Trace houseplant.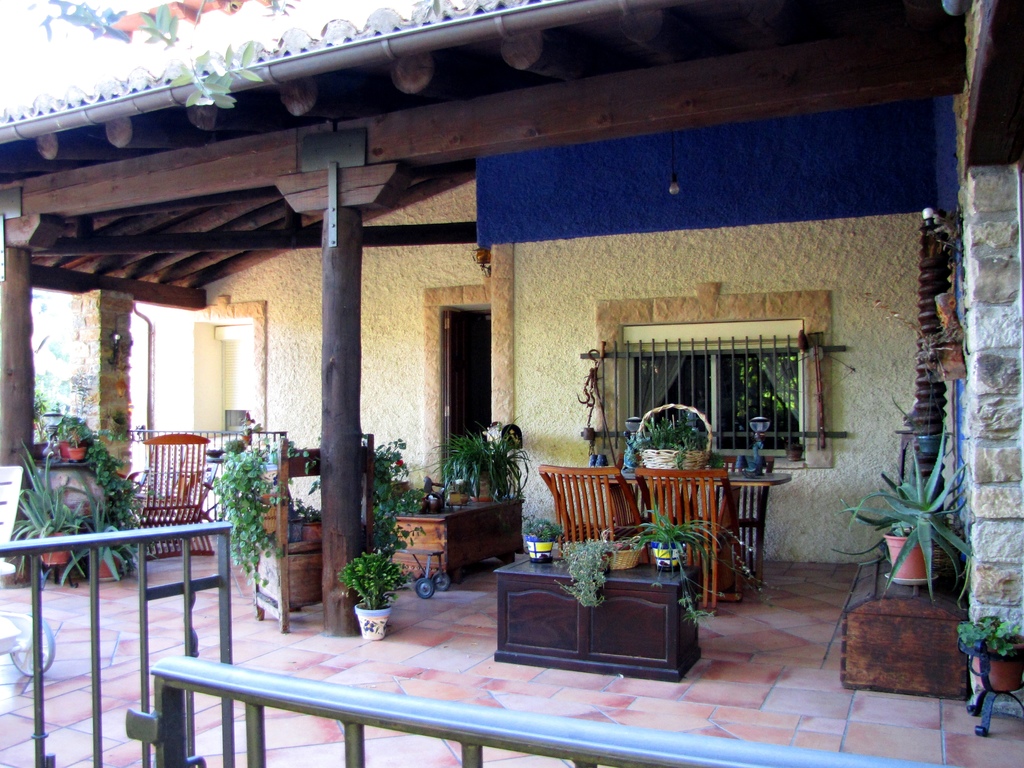
Traced to <bbox>635, 409, 694, 476</bbox>.
